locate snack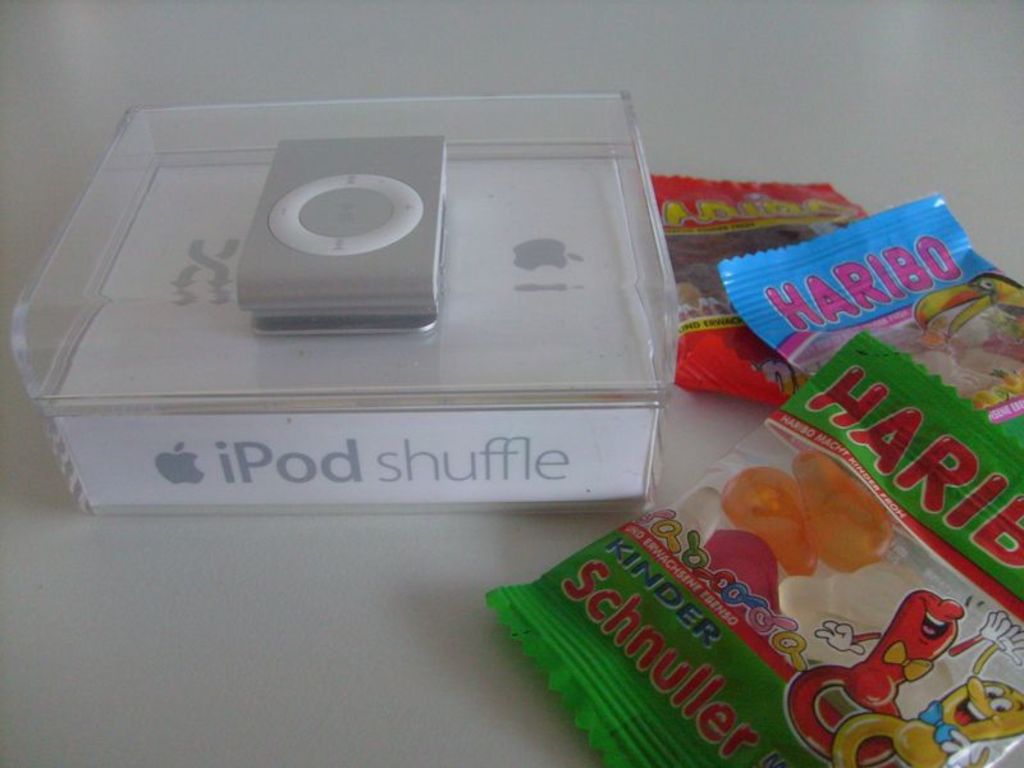
{"x1": 723, "y1": 187, "x2": 1023, "y2": 477}
